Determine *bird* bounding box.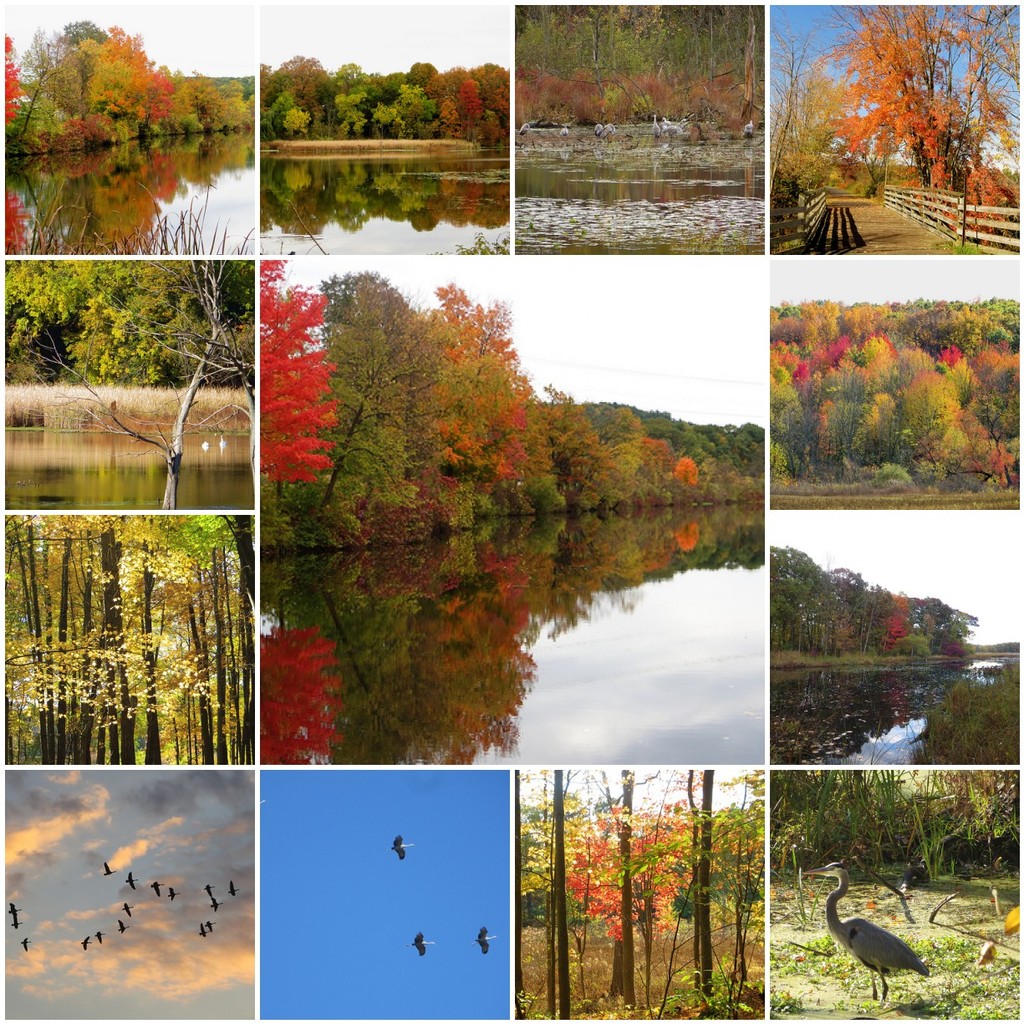
Determined: [left=801, top=862, right=921, bottom=1006].
